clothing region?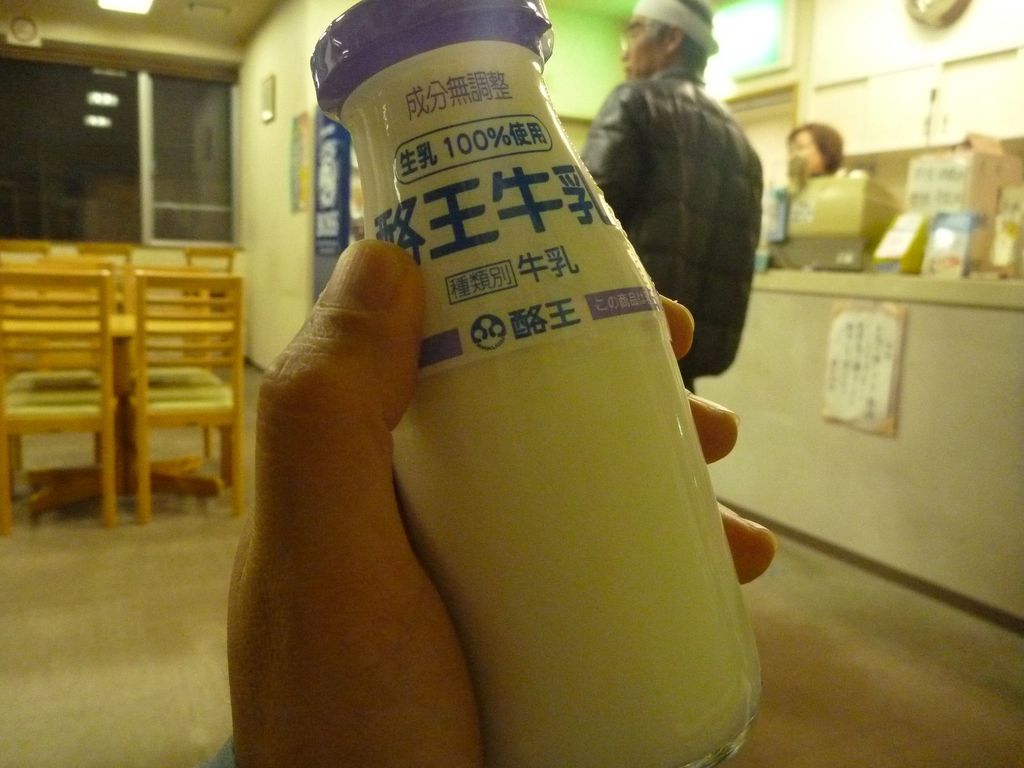
{"left": 601, "top": 57, "right": 778, "bottom": 394}
